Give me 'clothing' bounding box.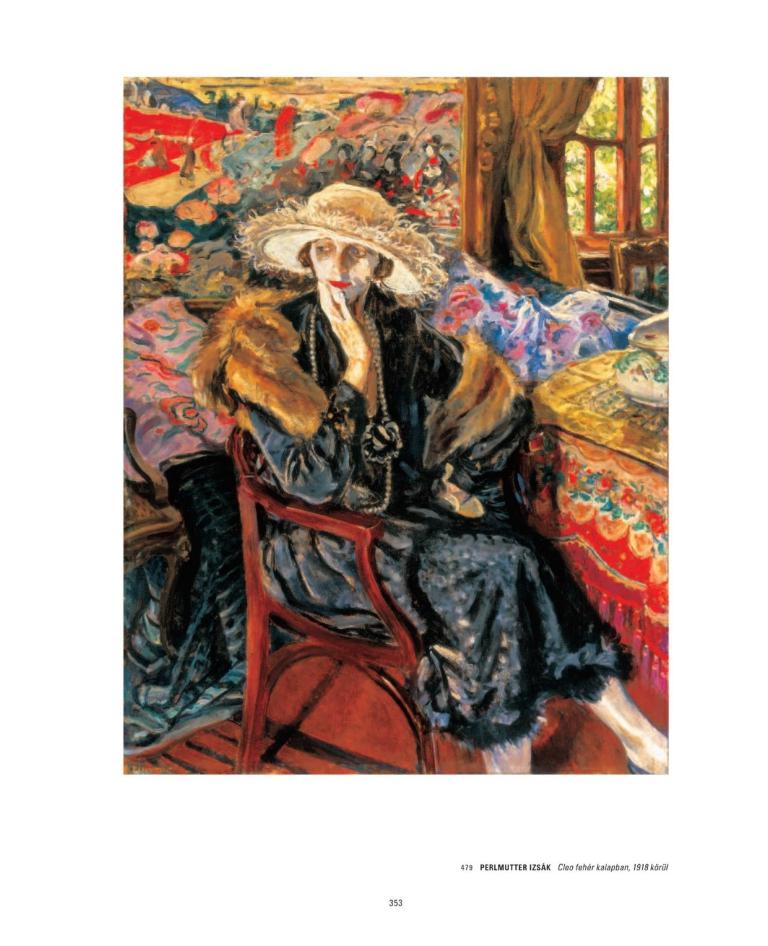
<box>191,277,646,722</box>.
